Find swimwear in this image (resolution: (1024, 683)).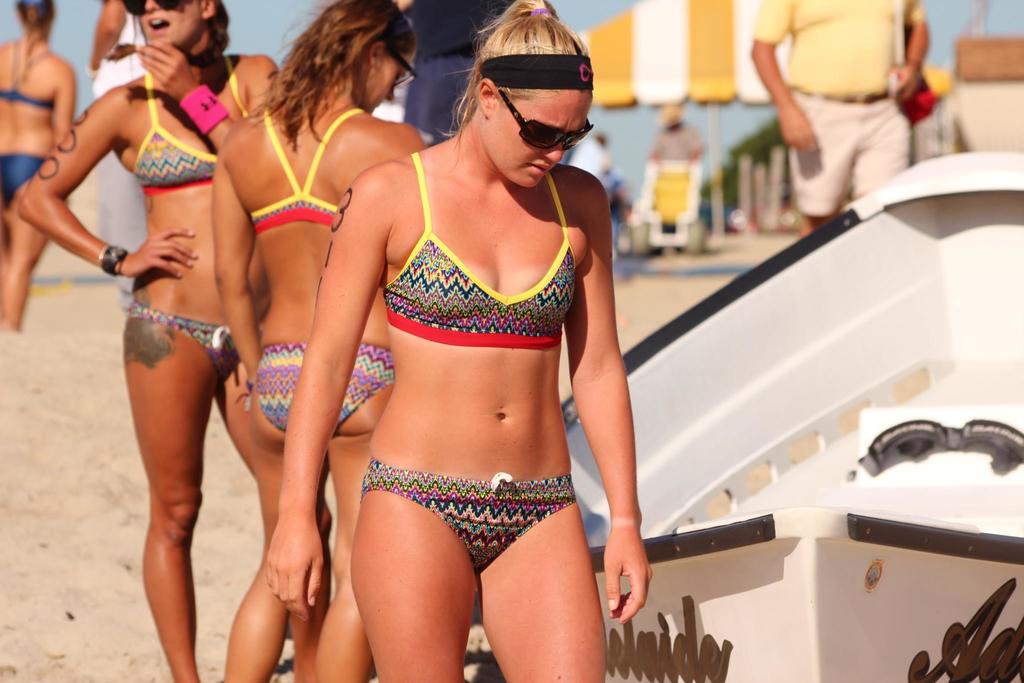
(x1=0, y1=152, x2=51, y2=209).
